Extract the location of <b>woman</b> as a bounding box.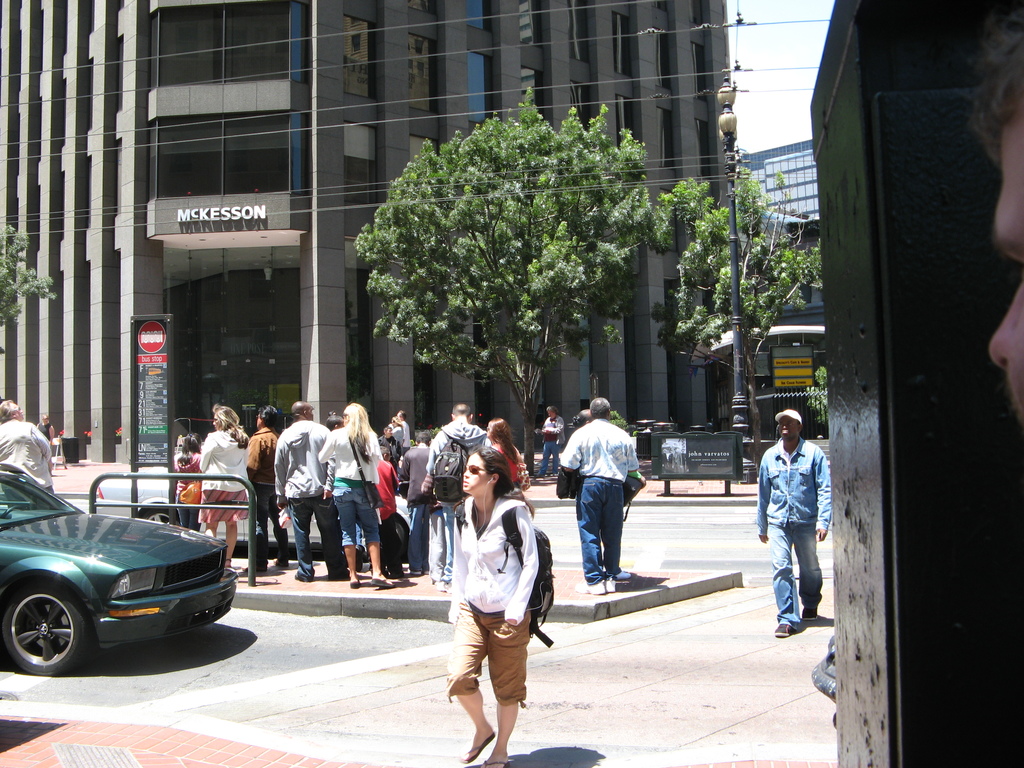
box=[239, 397, 280, 579].
